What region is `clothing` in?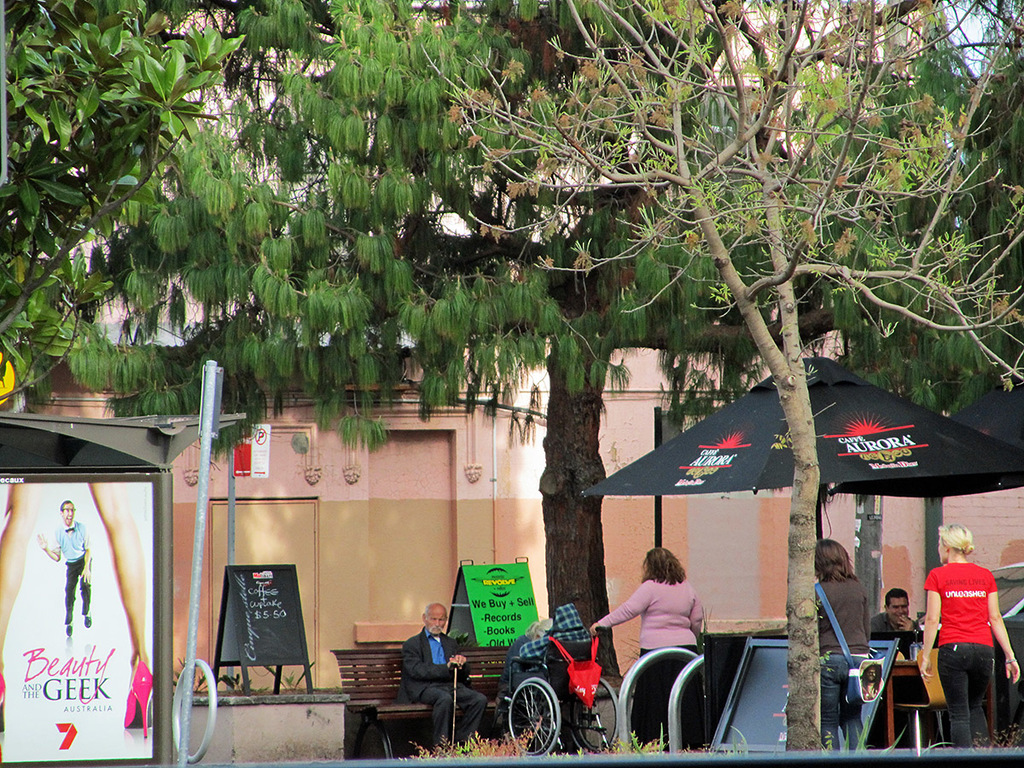
BBox(861, 601, 920, 744).
